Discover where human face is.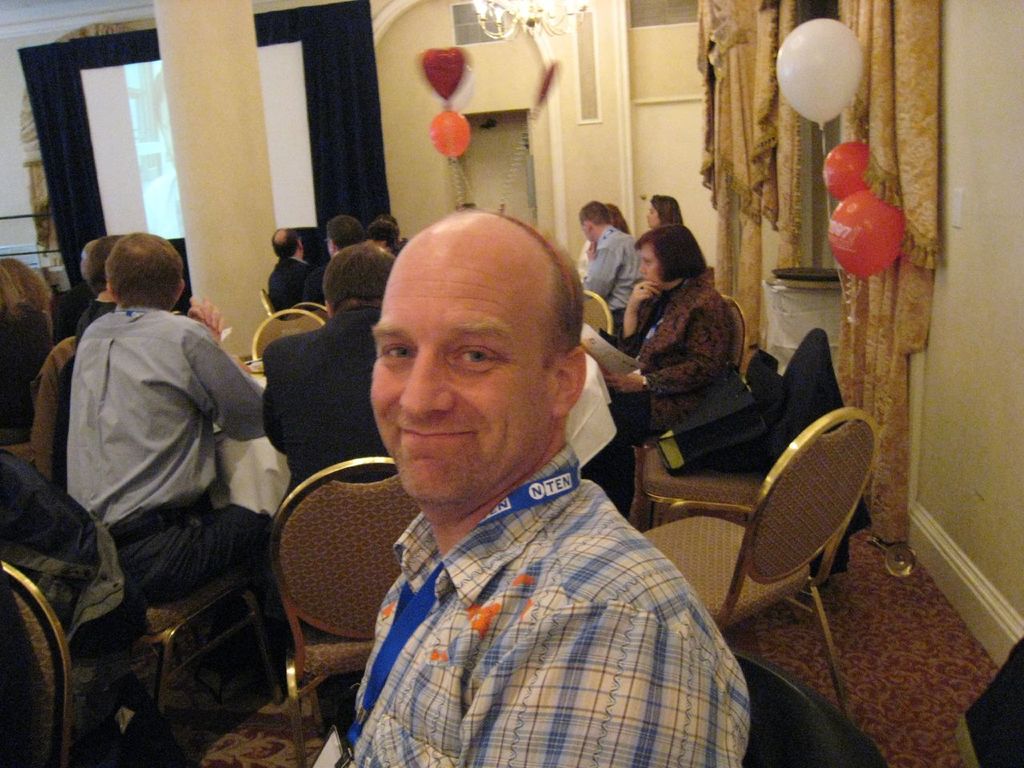
Discovered at l=372, t=221, r=554, b=513.
